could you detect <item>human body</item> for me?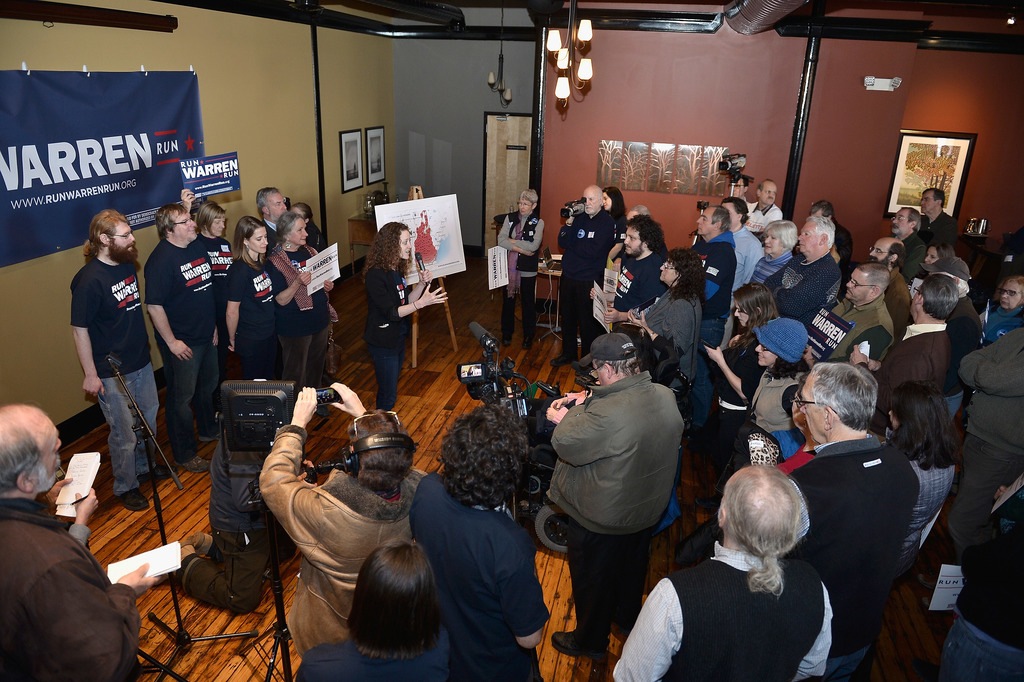
Detection result: BBox(499, 215, 542, 349).
